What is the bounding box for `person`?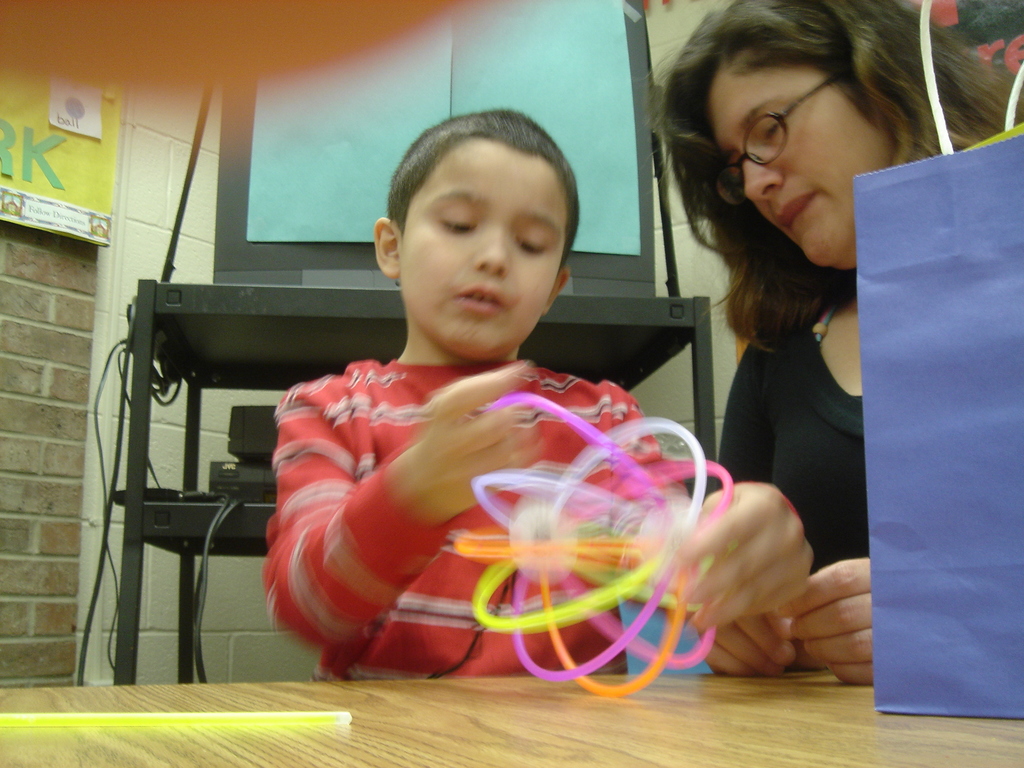
<region>649, 0, 1023, 696</region>.
